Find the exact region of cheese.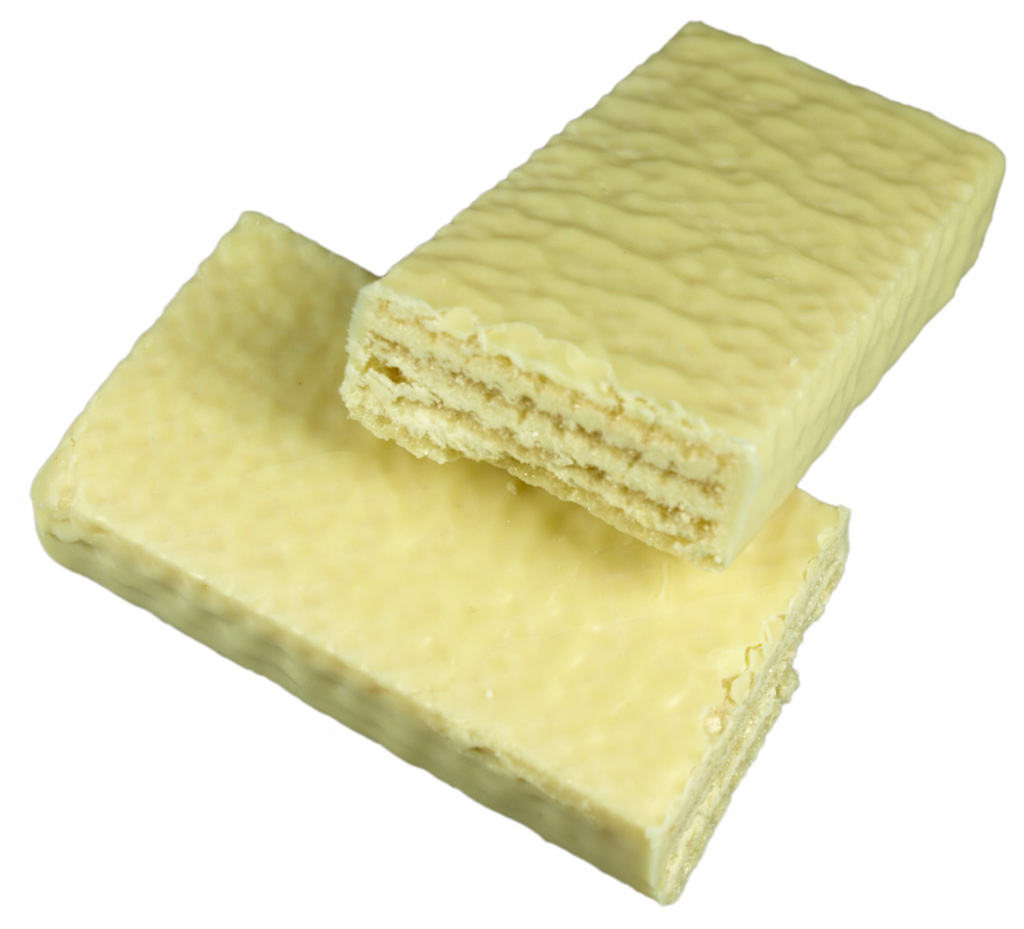
Exact region: 28/204/853/903.
